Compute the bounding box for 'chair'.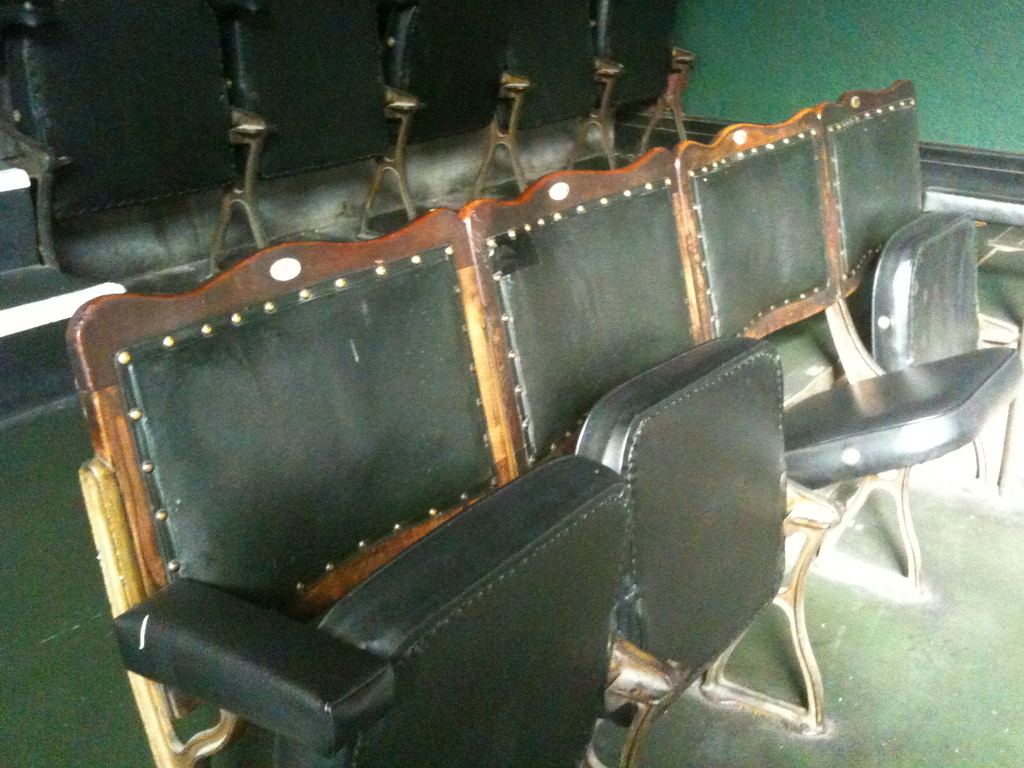
pyautogui.locateOnScreen(465, 145, 840, 767).
